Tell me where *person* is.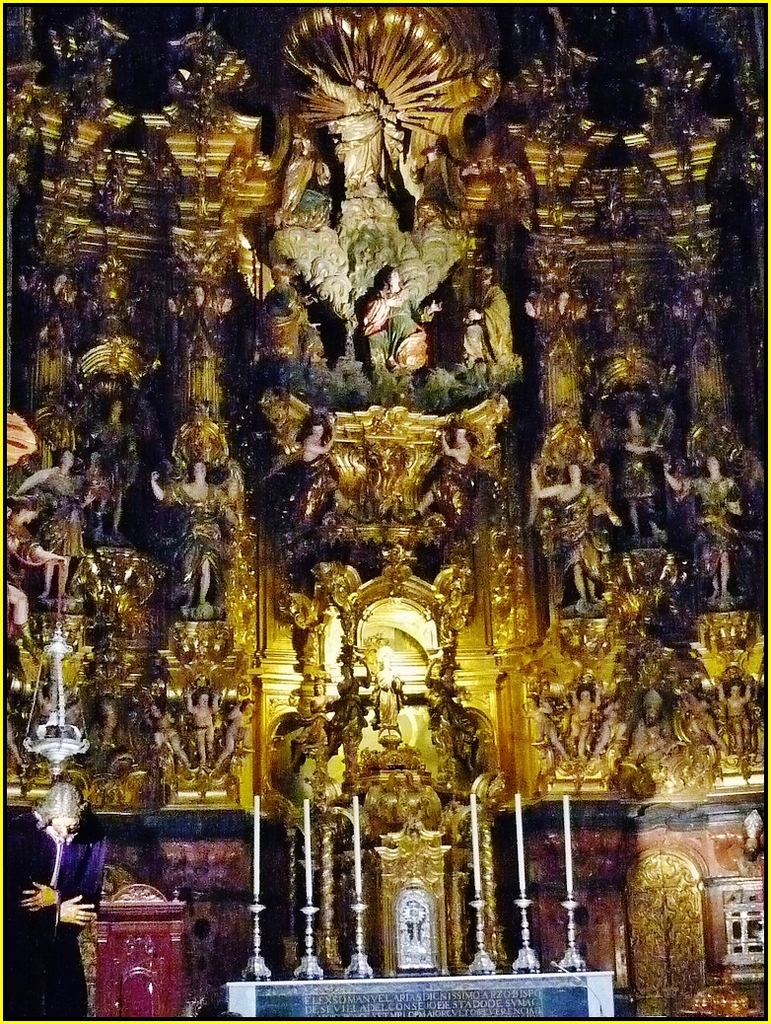
*person* is at BBox(184, 686, 207, 776).
